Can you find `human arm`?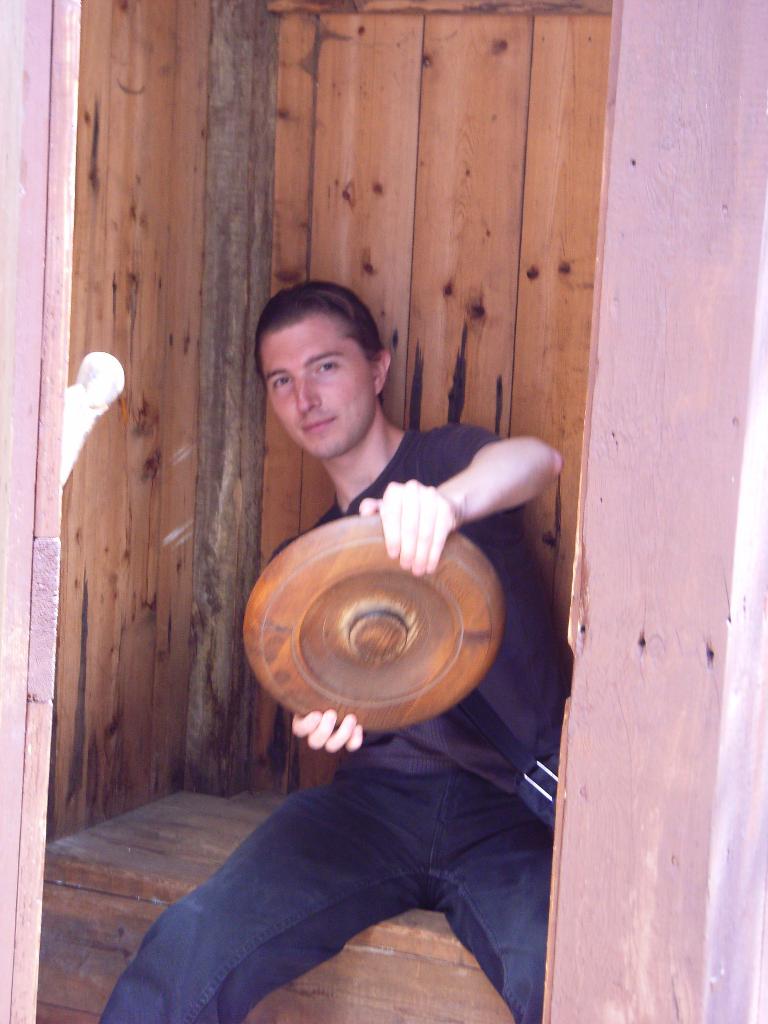
Yes, bounding box: x1=284, y1=540, x2=386, y2=760.
